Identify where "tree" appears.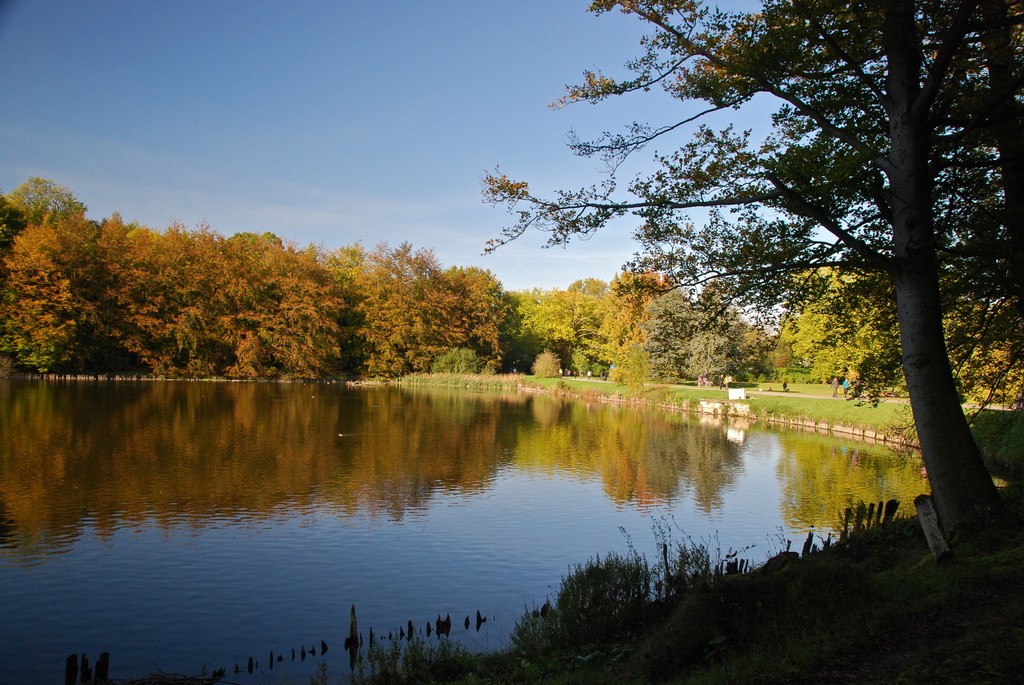
Appears at pyautogui.locateOnScreen(942, 288, 1022, 433).
